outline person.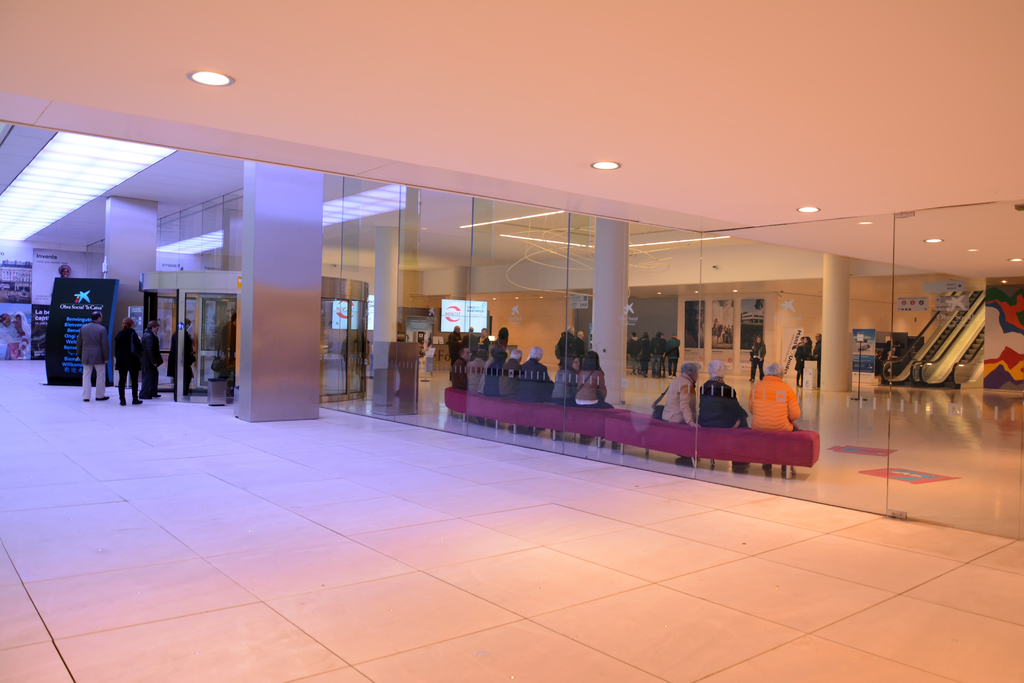
Outline: <box>463,325,476,347</box>.
